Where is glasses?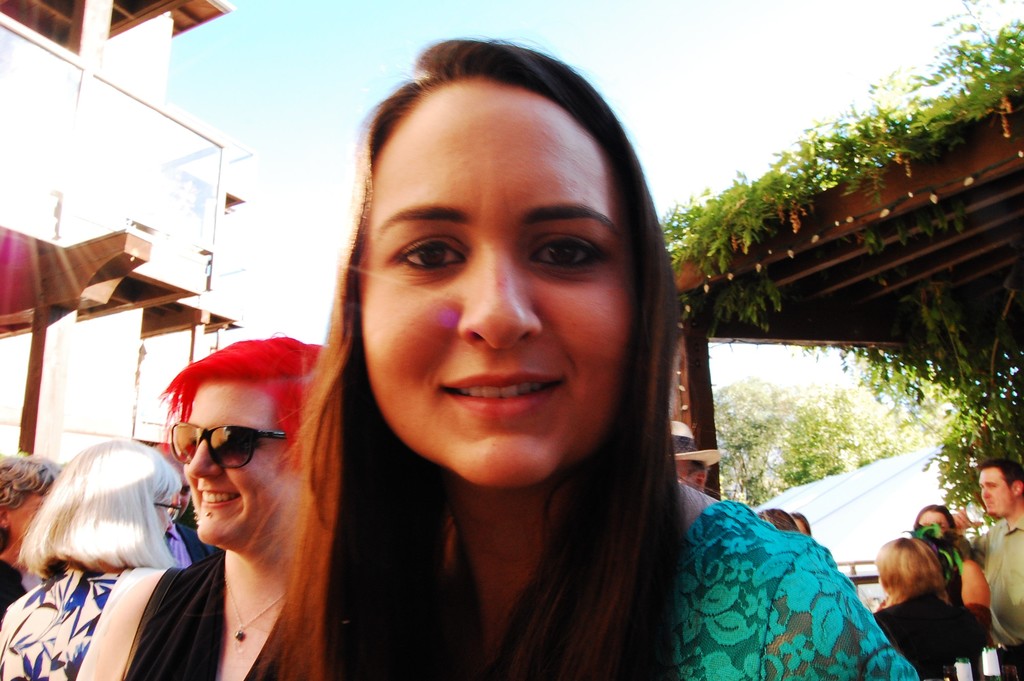
BBox(169, 416, 287, 472).
